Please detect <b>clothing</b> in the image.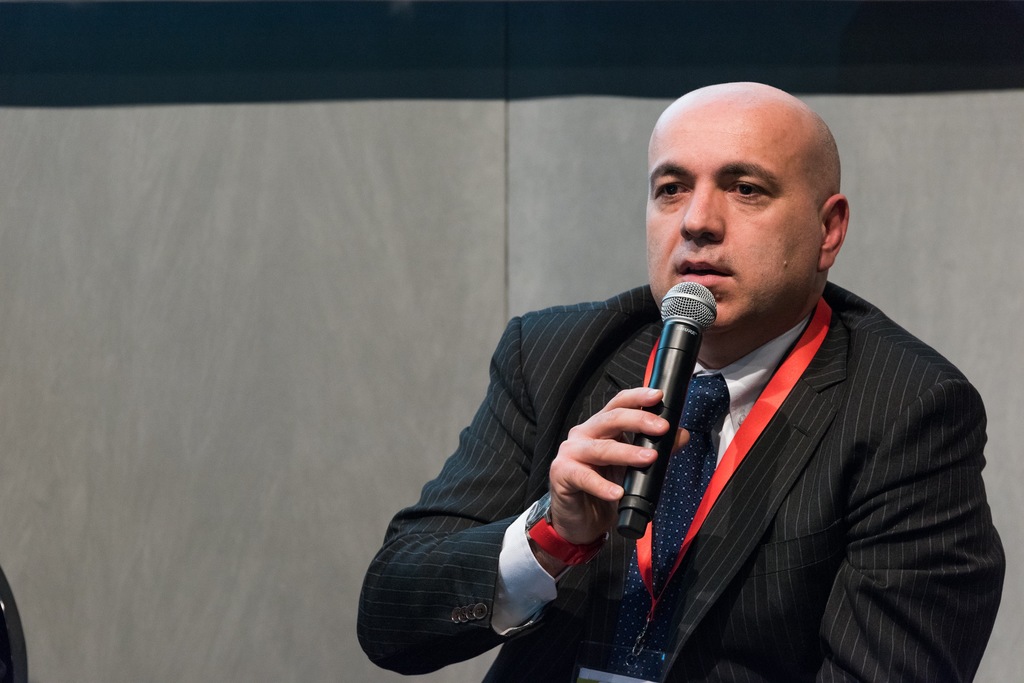
403:189:986:682.
